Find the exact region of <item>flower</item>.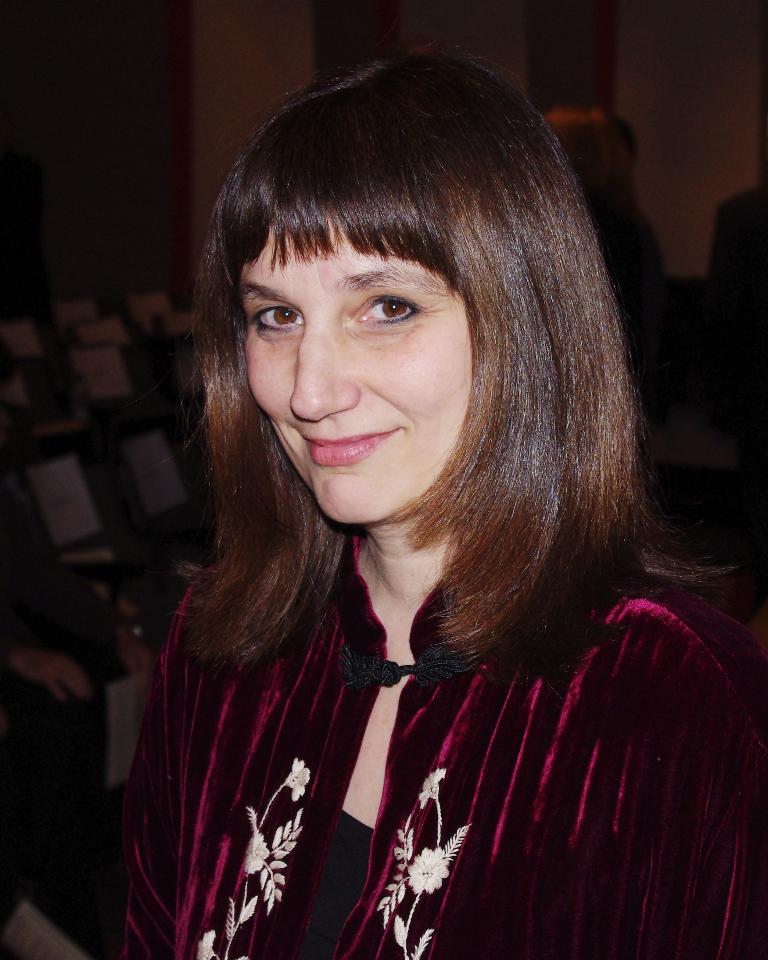
Exact region: 244:809:277:877.
